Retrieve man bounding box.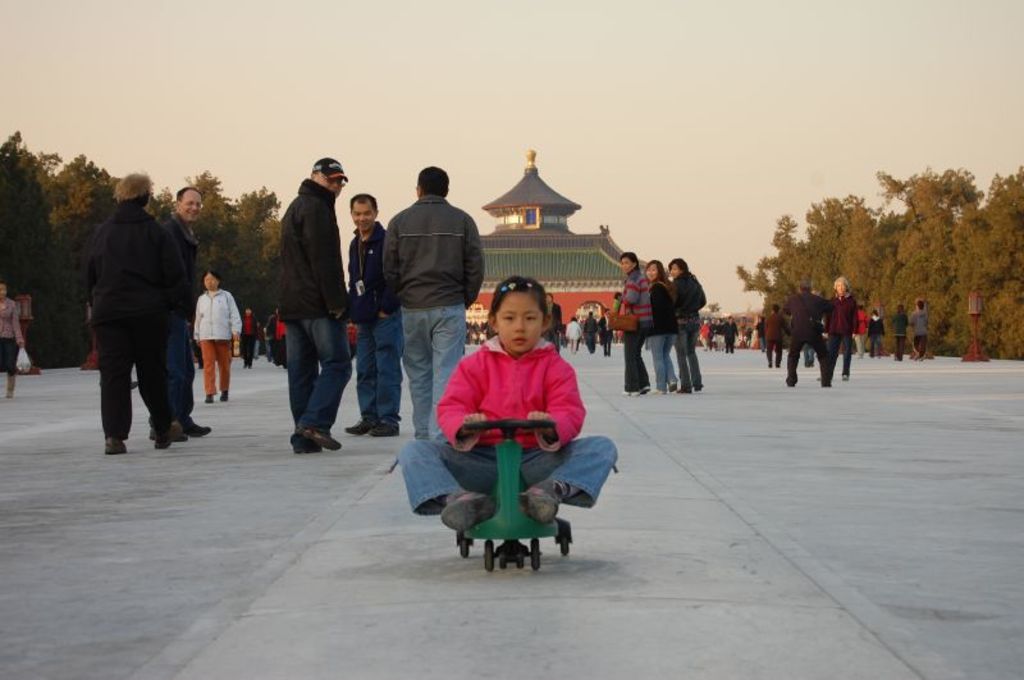
Bounding box: 282,156,349,453.
